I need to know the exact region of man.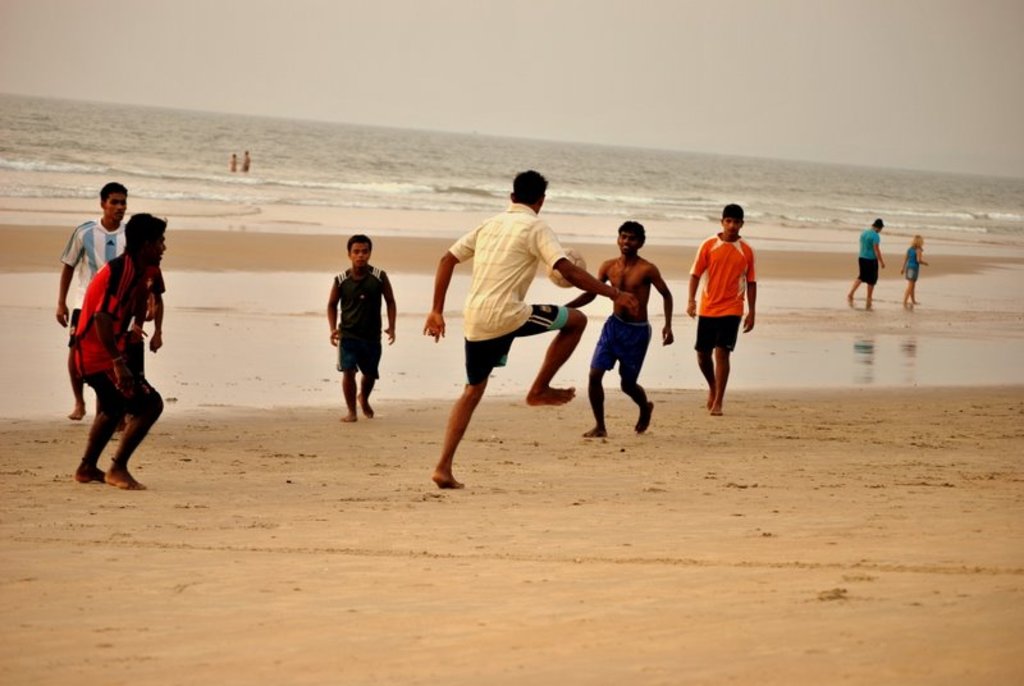
Region: region(68, 216, 177, 490).
